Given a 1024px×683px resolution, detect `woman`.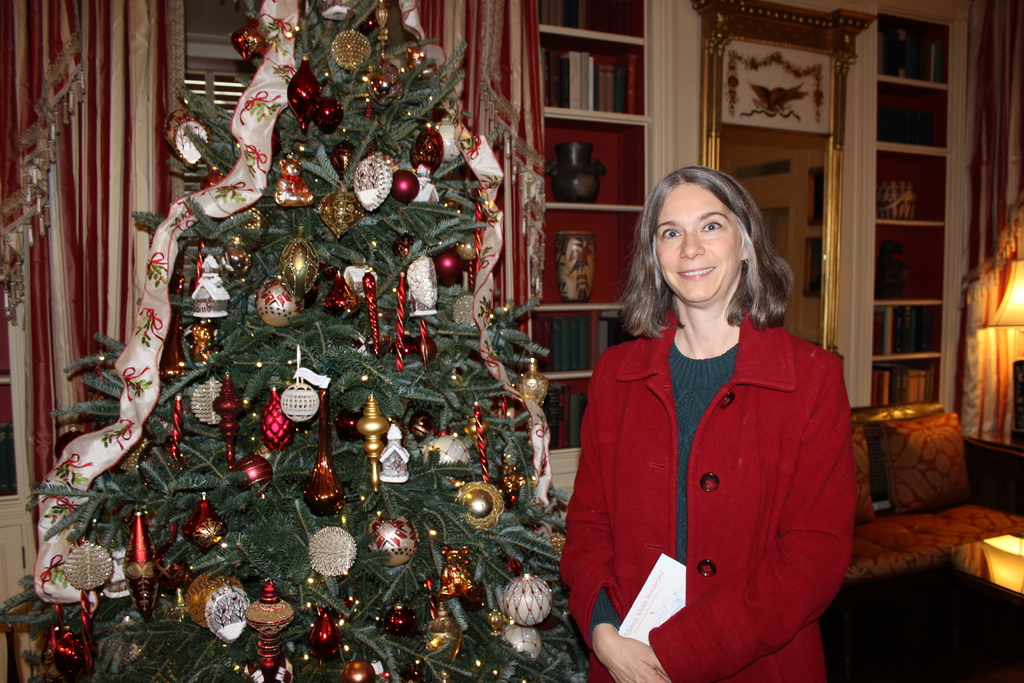
553:167:870:679.
